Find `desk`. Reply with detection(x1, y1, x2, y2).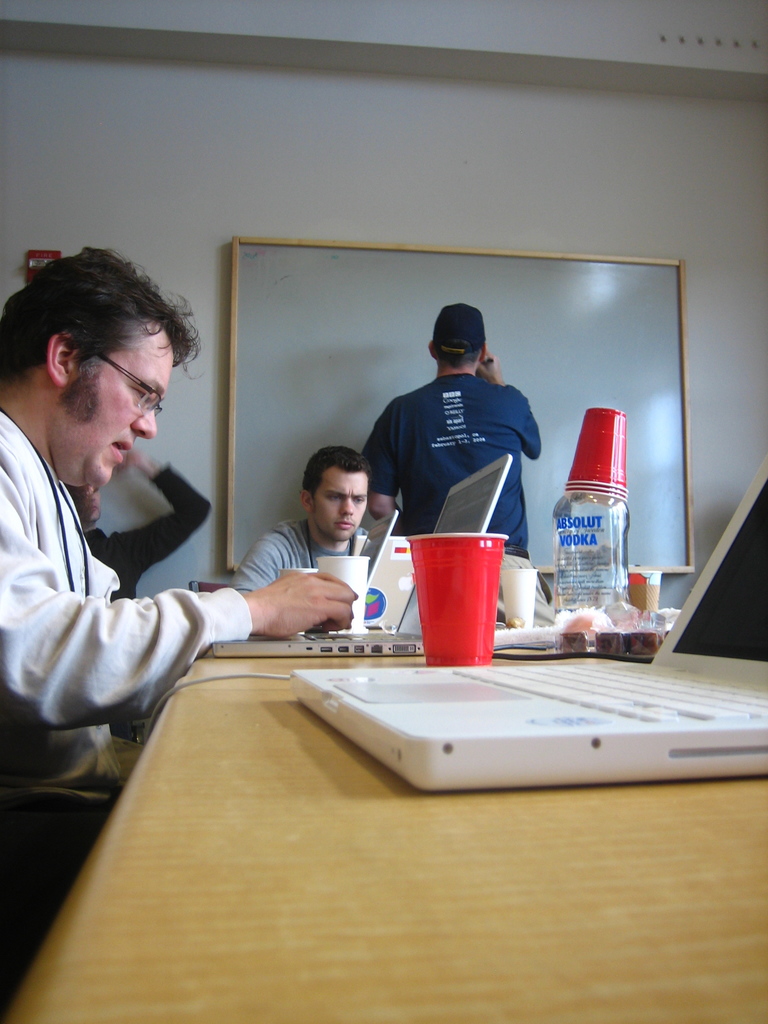
detection(0, 648, 767, 1023).
